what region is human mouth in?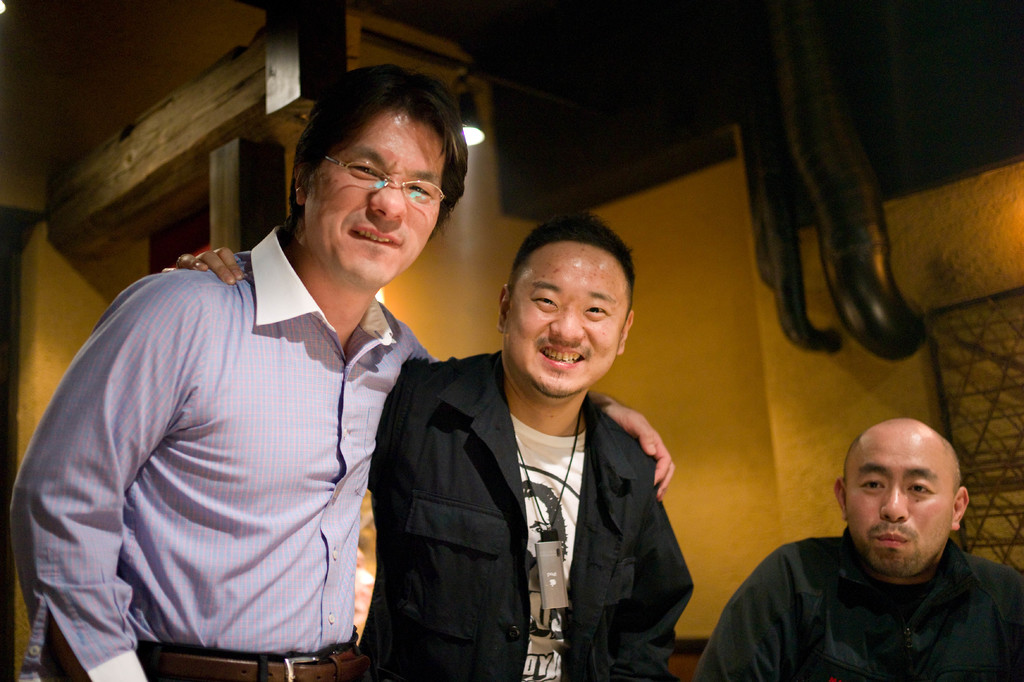
<box>350,225,404,251</box>.
